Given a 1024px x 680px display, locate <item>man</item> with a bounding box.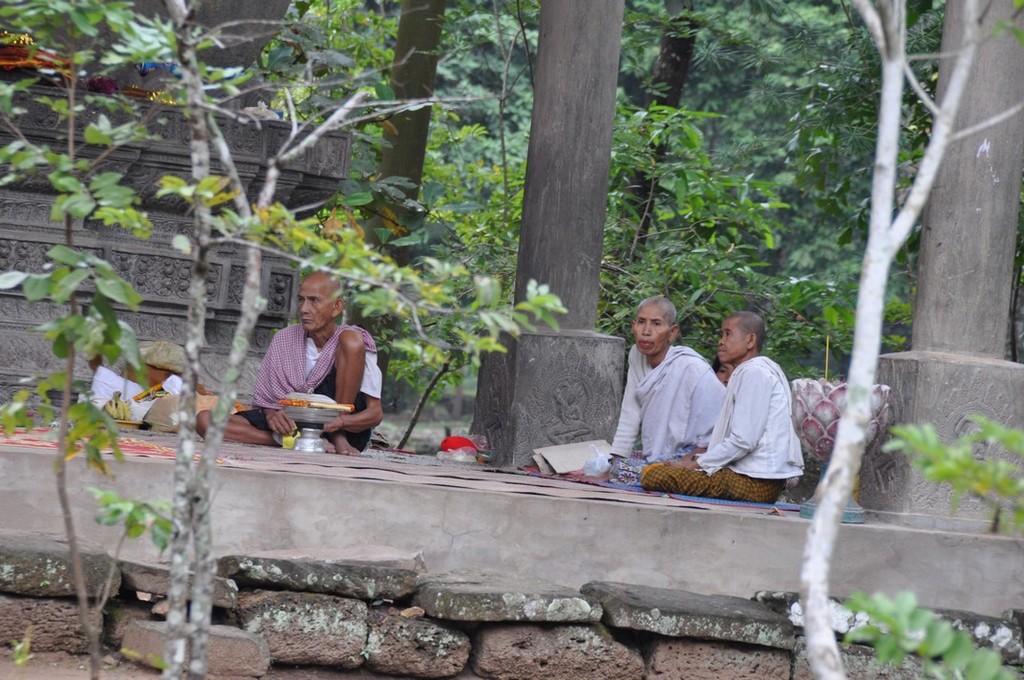
Located: region(642, 311, 802, 504).
